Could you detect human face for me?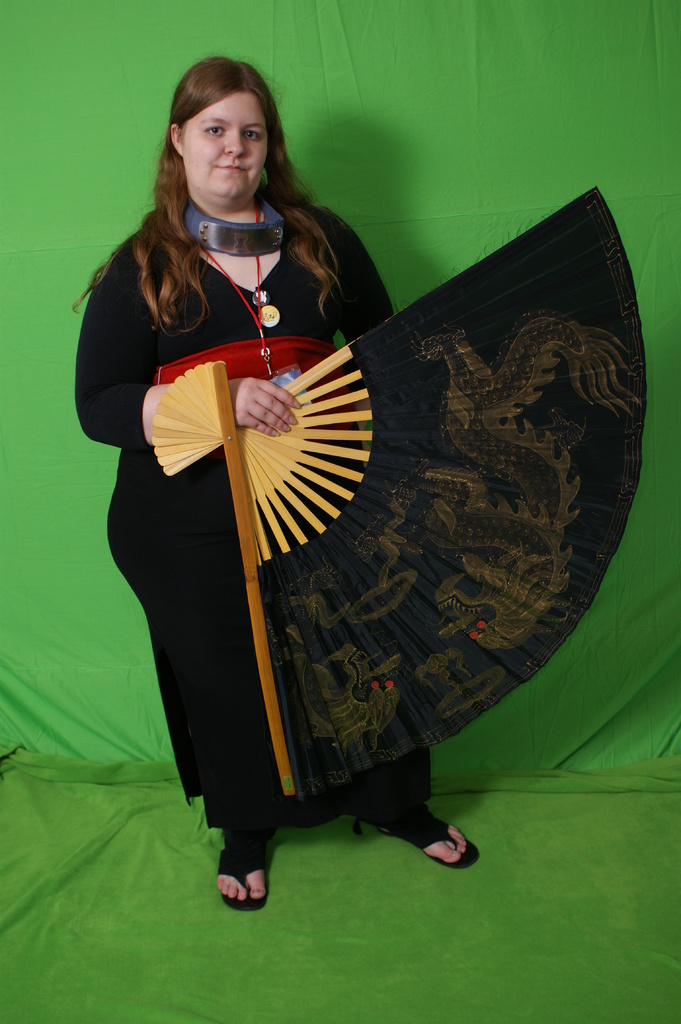
Detection result: [x1=180, y1=90, x2=271, y2=205].
